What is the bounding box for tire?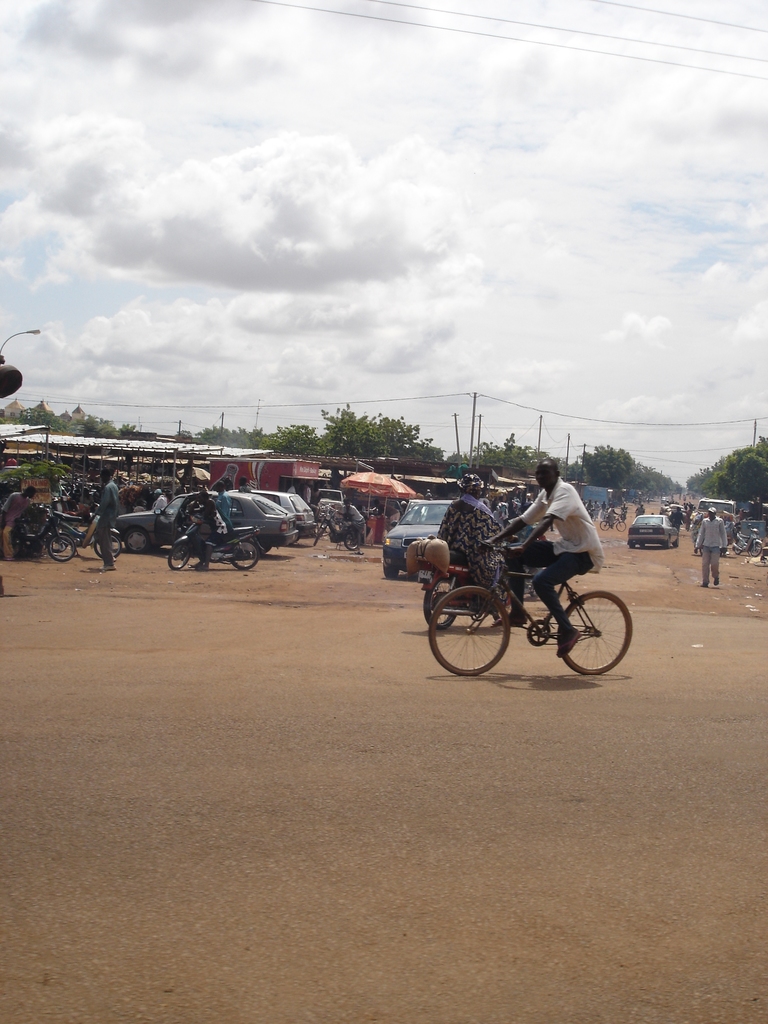
[x1=255, y1=543, x2=269, y2=554].
